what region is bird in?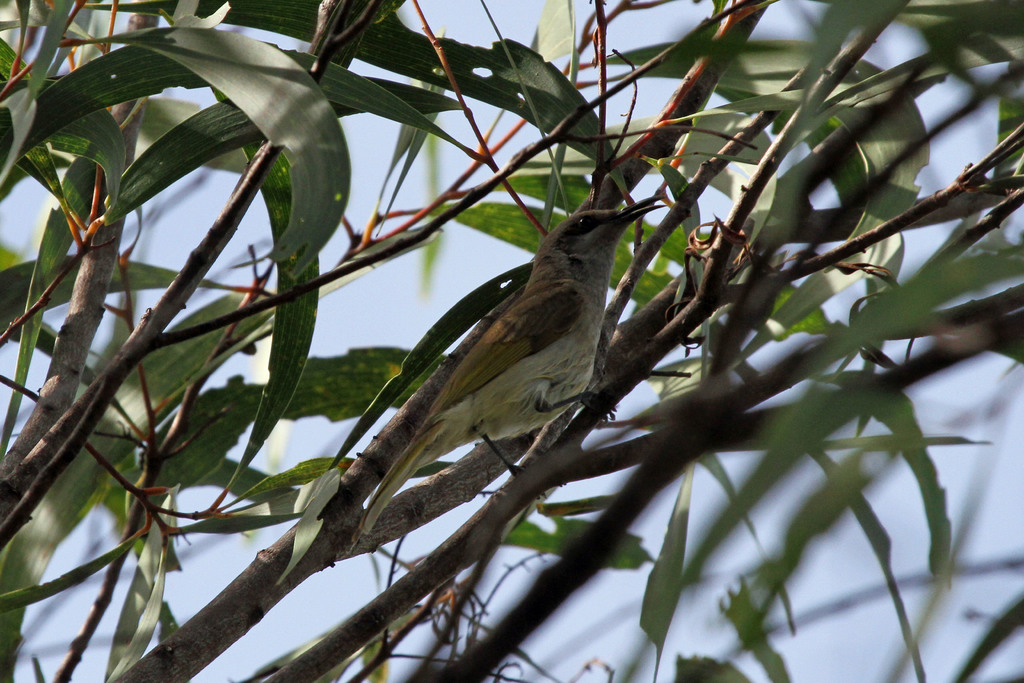
[x1=332, y1=207, x2=658, y2=573].
